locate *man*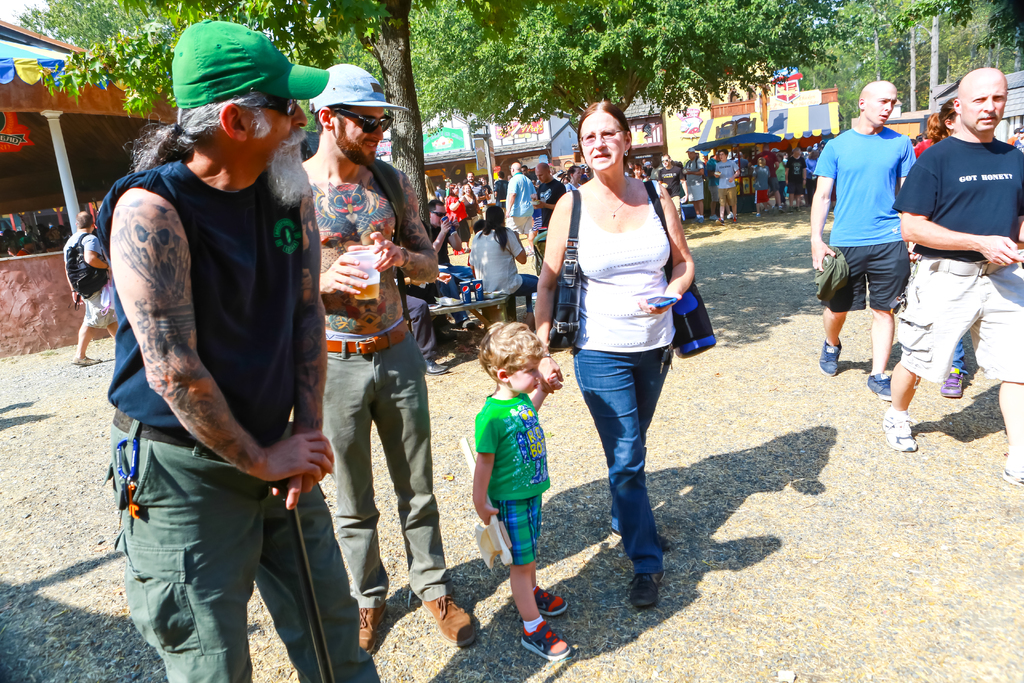
714/149/744/226
